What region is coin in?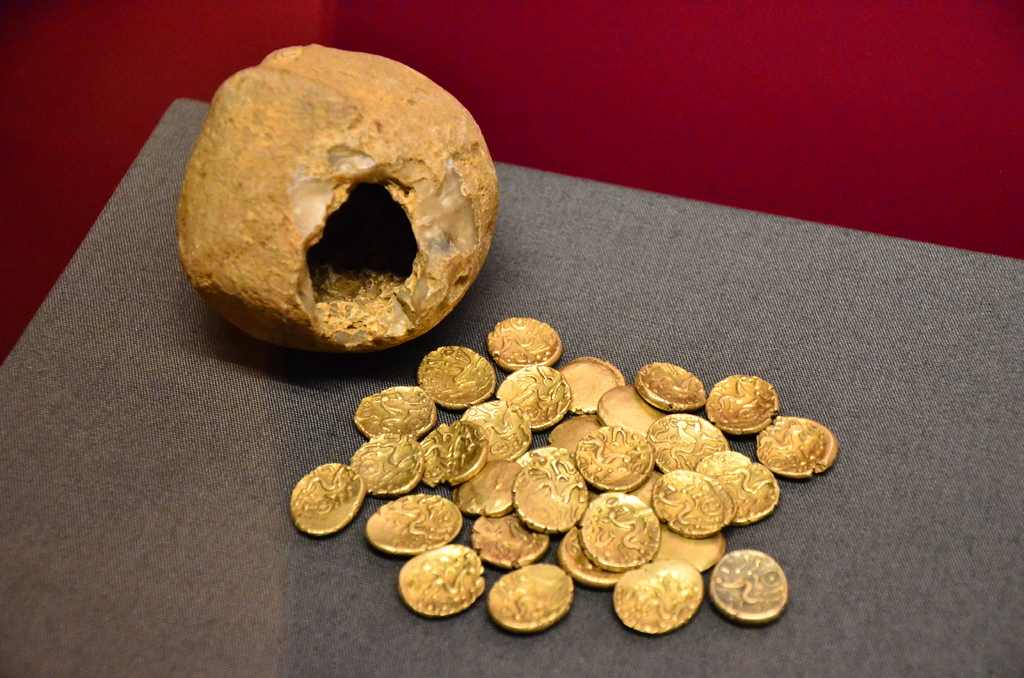
<bbox>556, 524, 616, 586</bbox>.
